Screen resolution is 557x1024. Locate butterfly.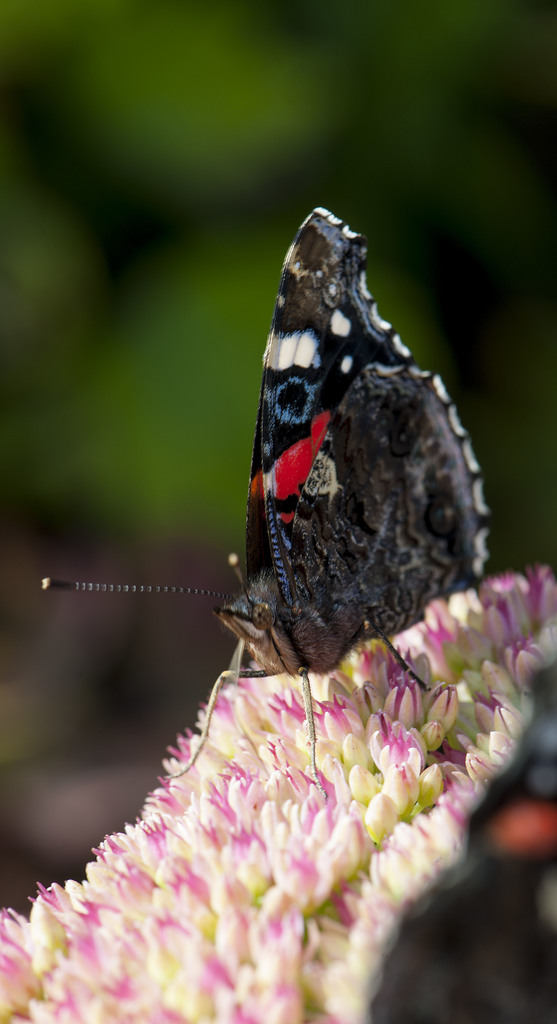
59, 173, 490, 788.
